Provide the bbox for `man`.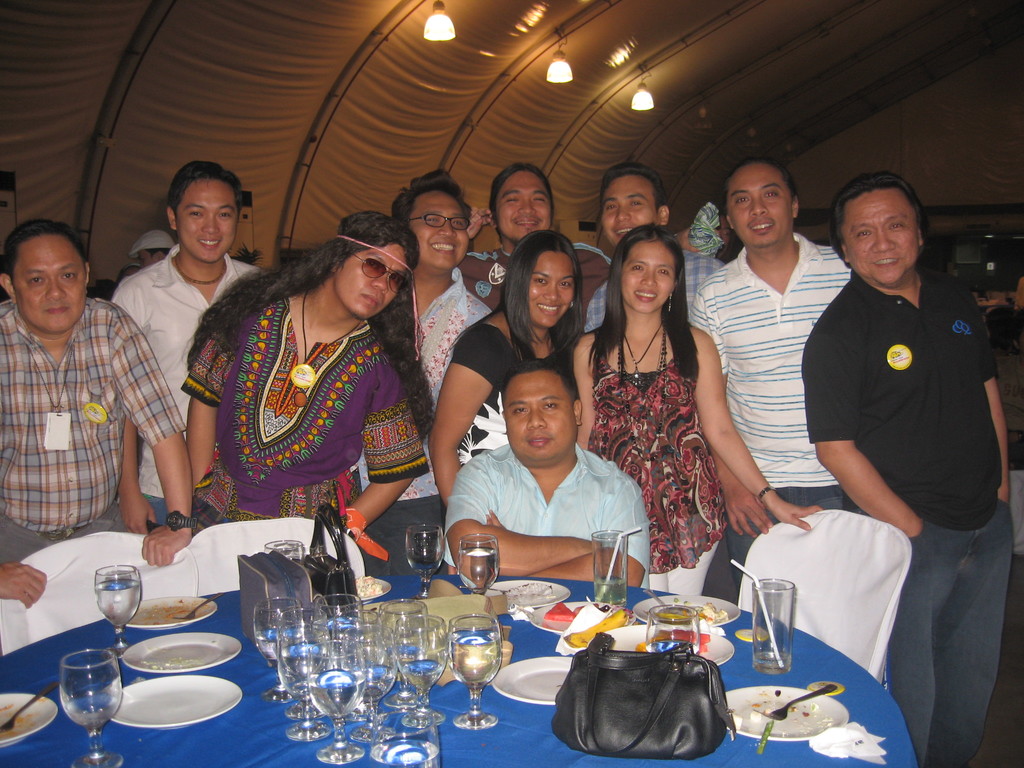
<box>372,168,506,595</box>.
